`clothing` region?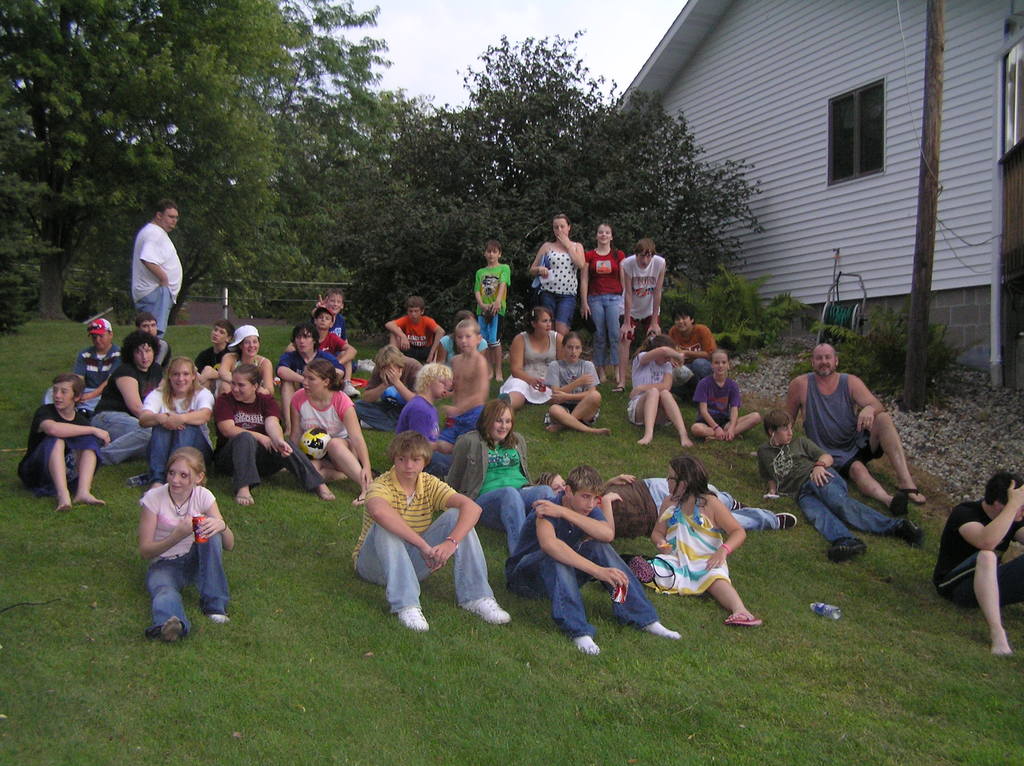
628 349 671 423
